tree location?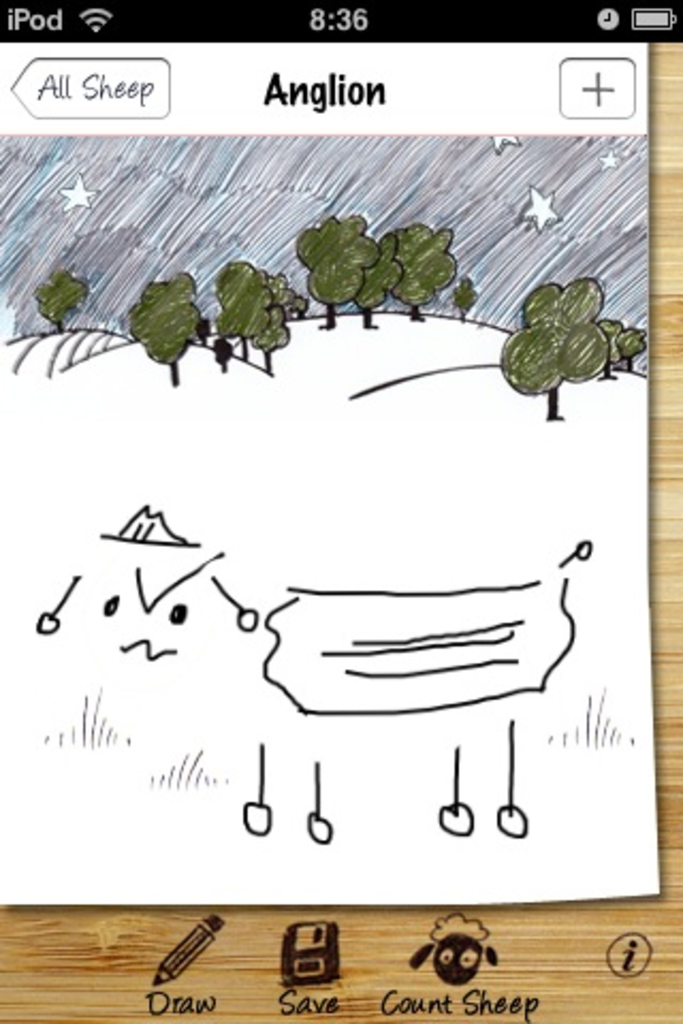
(497,273,608,420)
